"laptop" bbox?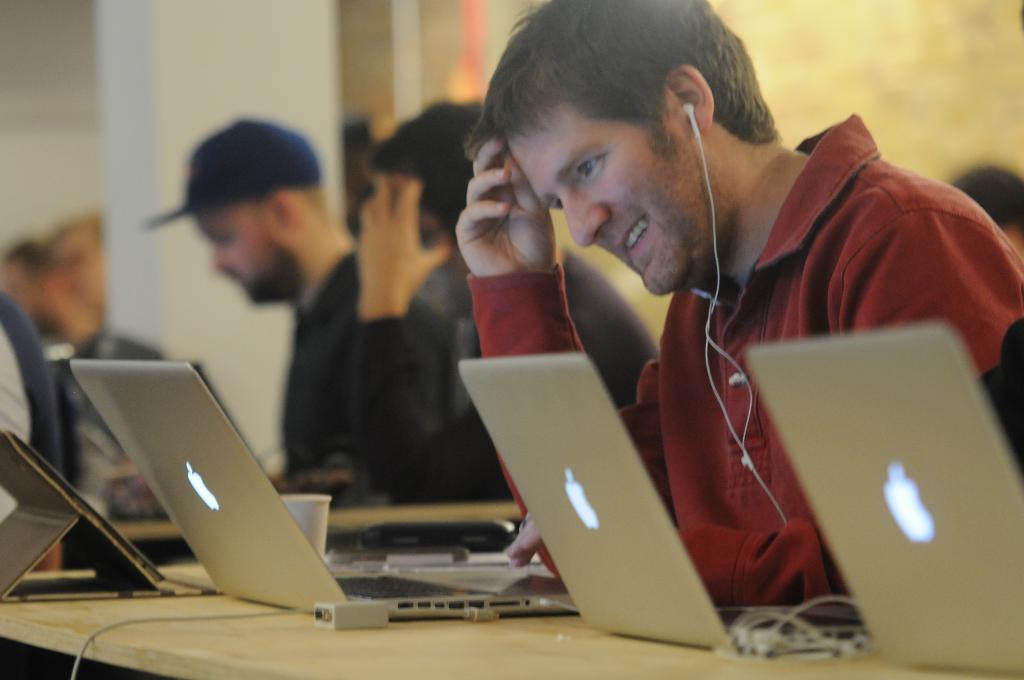
<region>459, 353, 861, 652</region>
